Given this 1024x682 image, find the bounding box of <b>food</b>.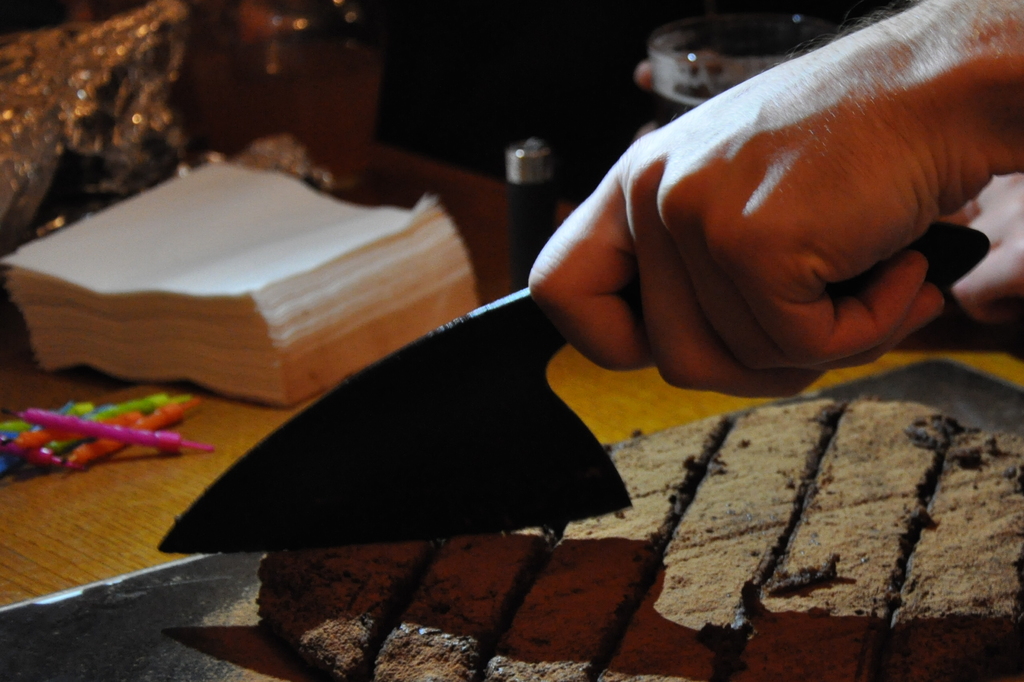
<region>254, 396, 1023, 681</region>.
